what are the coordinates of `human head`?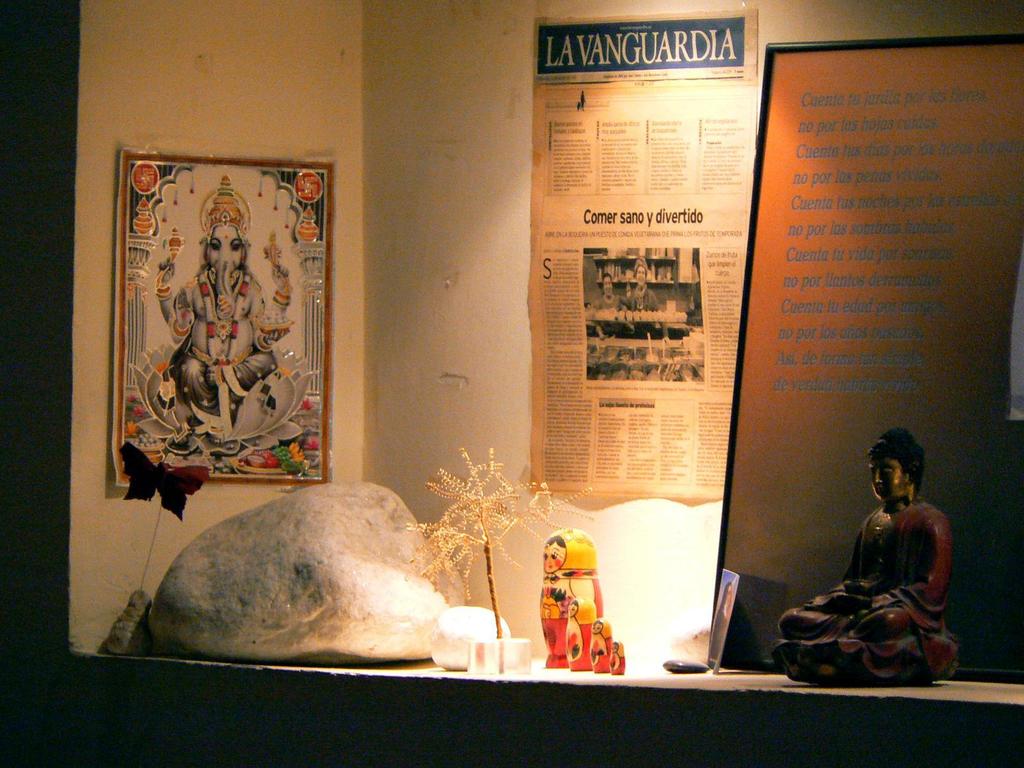
detection(602, 276, 614, 297).
